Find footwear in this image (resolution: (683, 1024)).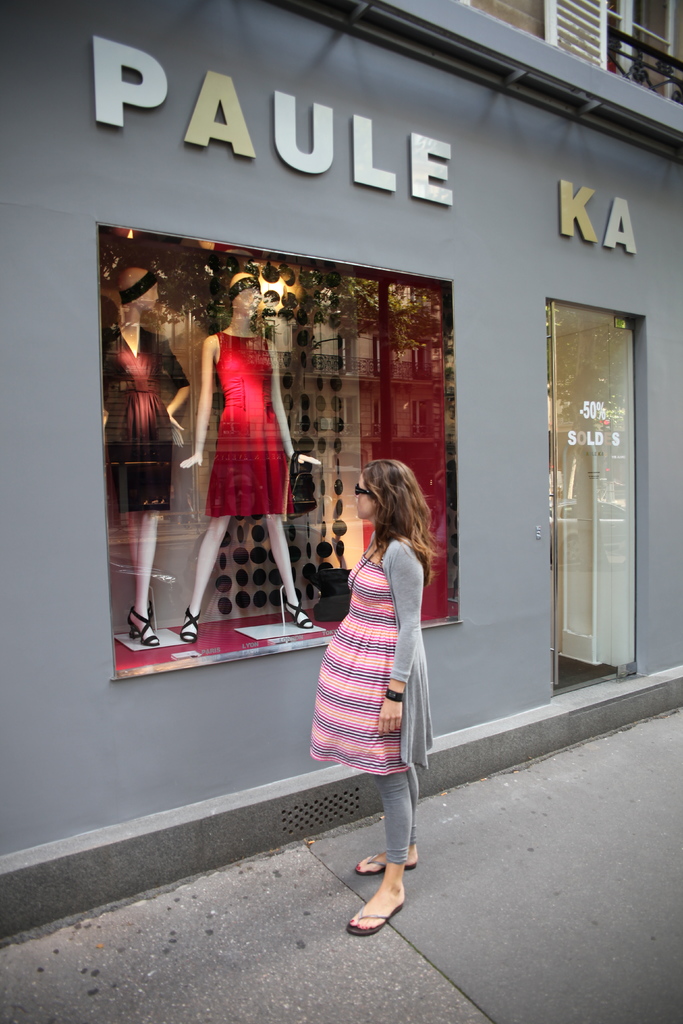
bbox(180, 605, 201, 643).
